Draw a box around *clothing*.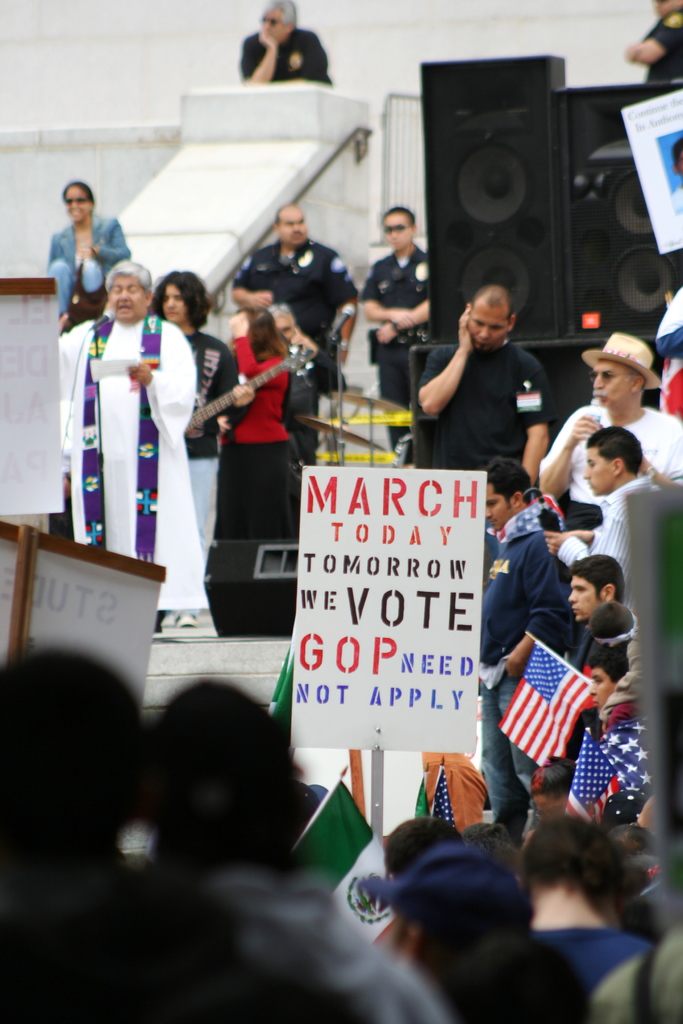
region(227, 236, 356, 388).
